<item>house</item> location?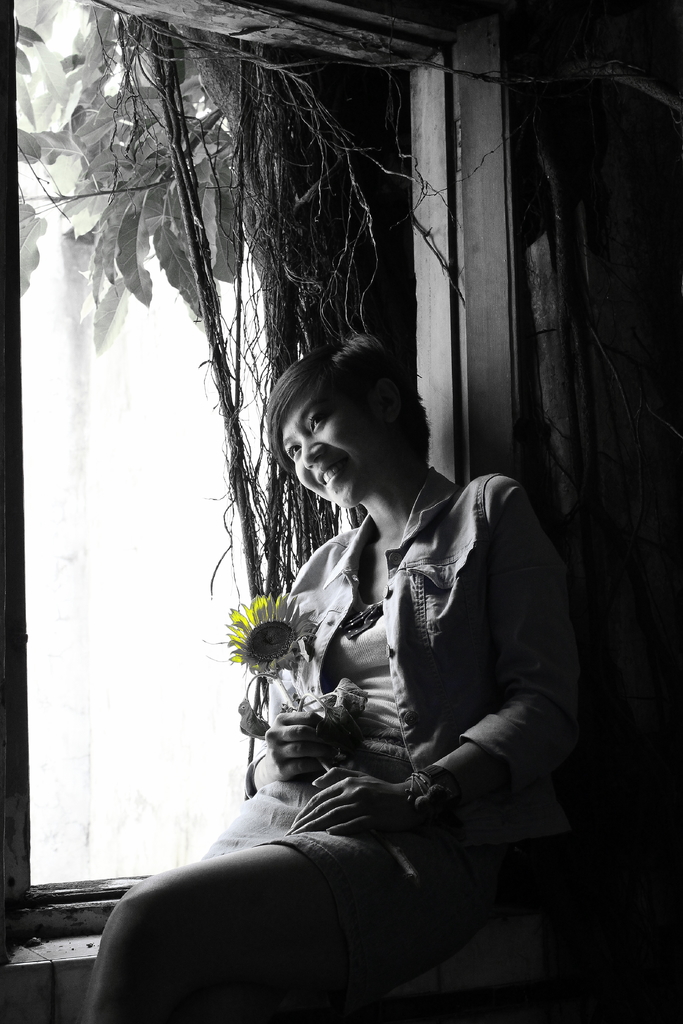
[0,0,682,1023]
